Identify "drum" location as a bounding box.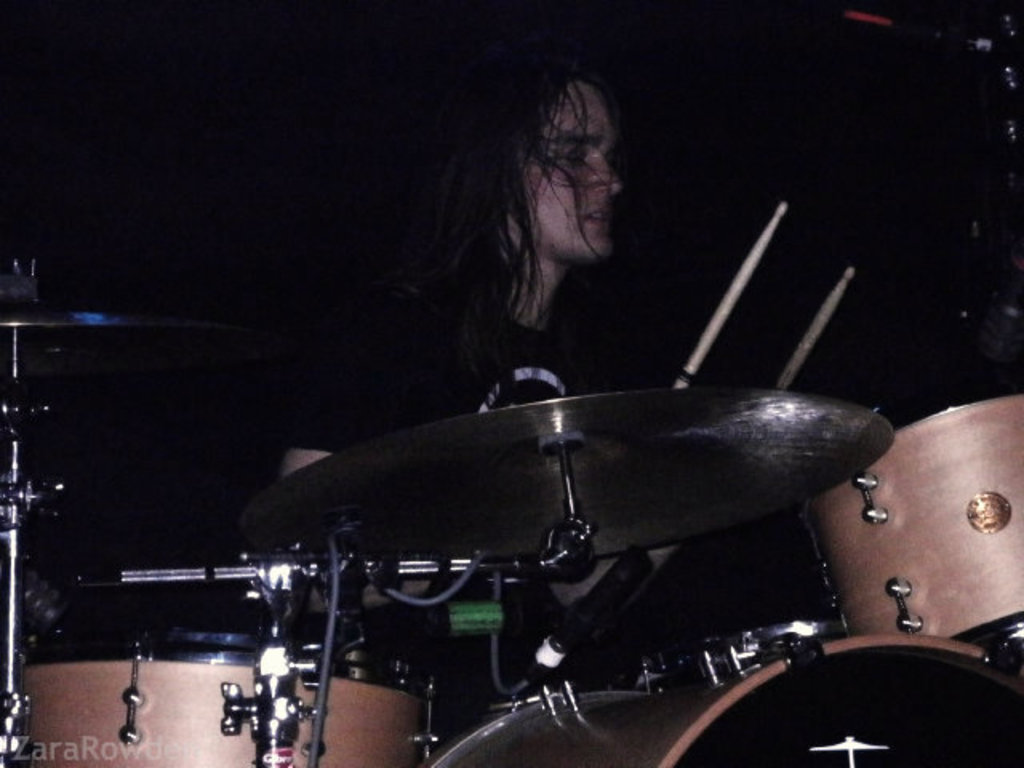
5,640,406,766.
